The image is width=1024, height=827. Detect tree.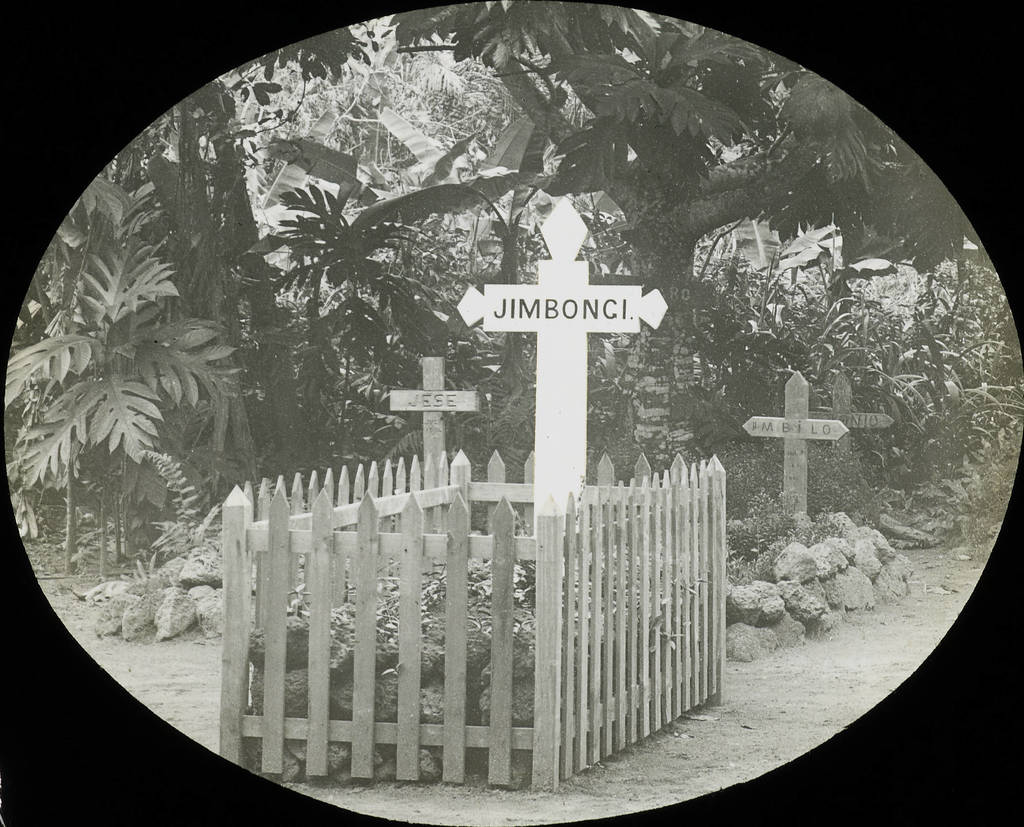
Detection: box(370, 0, 1023, 492).
